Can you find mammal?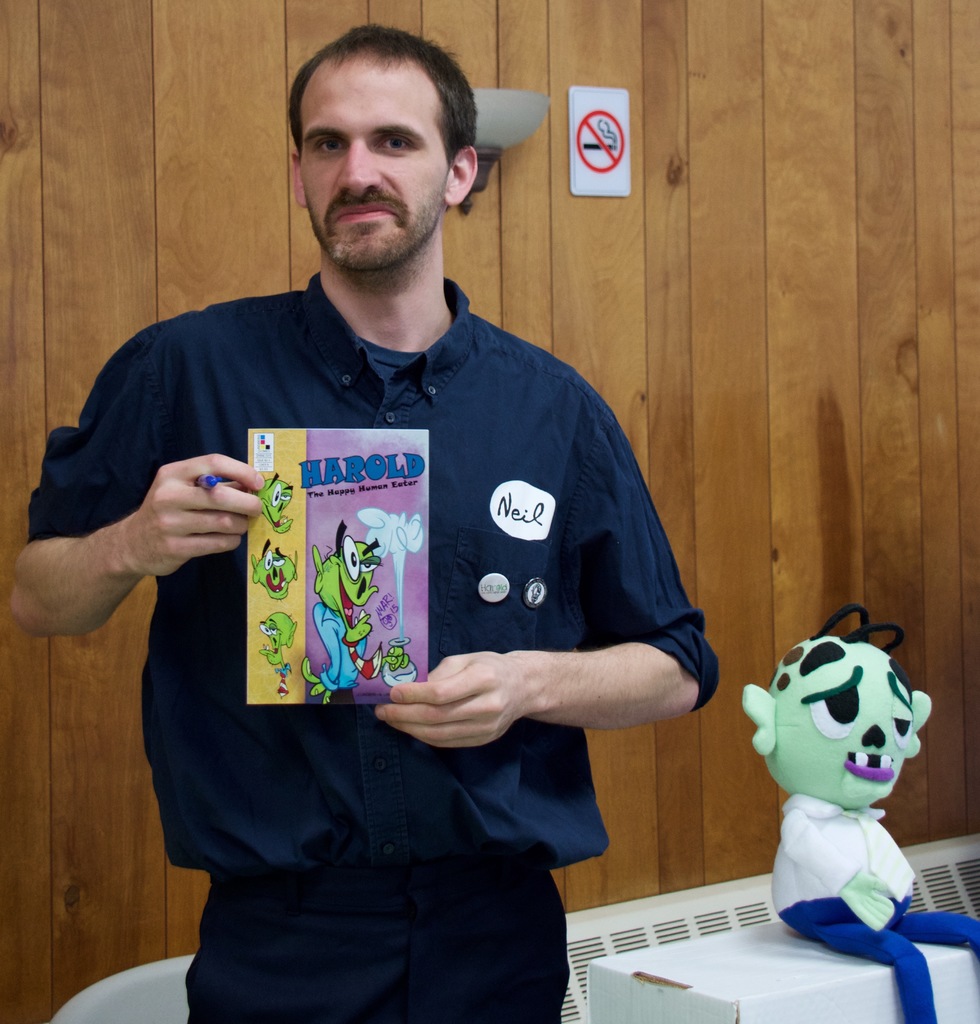
Yes, bounding box: crop(3, 17, 717, 1023).
